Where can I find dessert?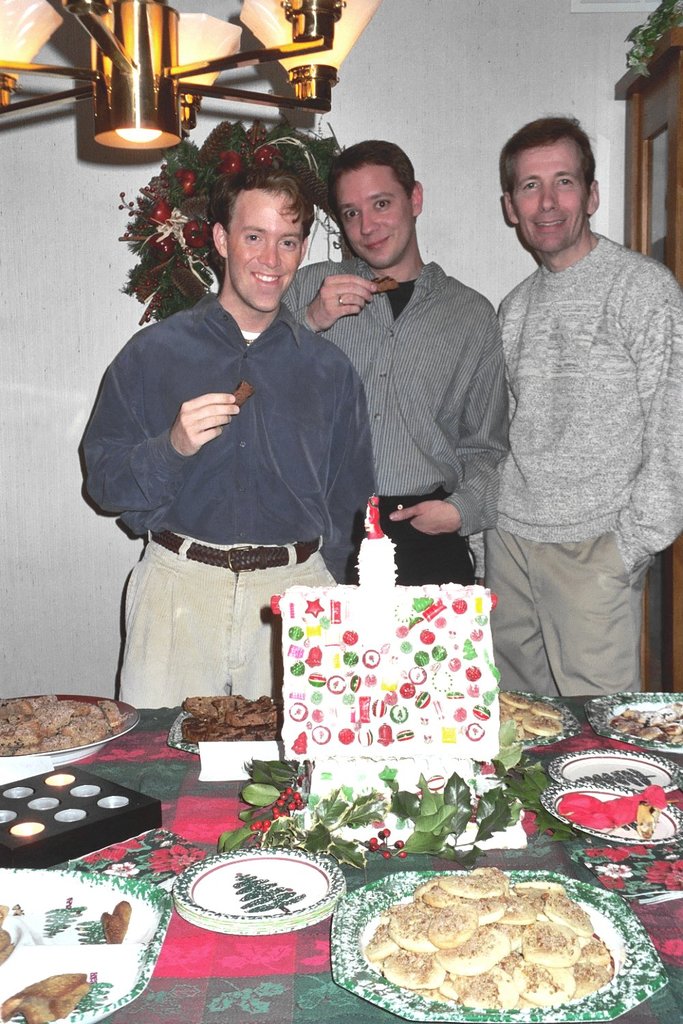
You can find it at (x1=559, y1=789, x2=669, y2=834).
